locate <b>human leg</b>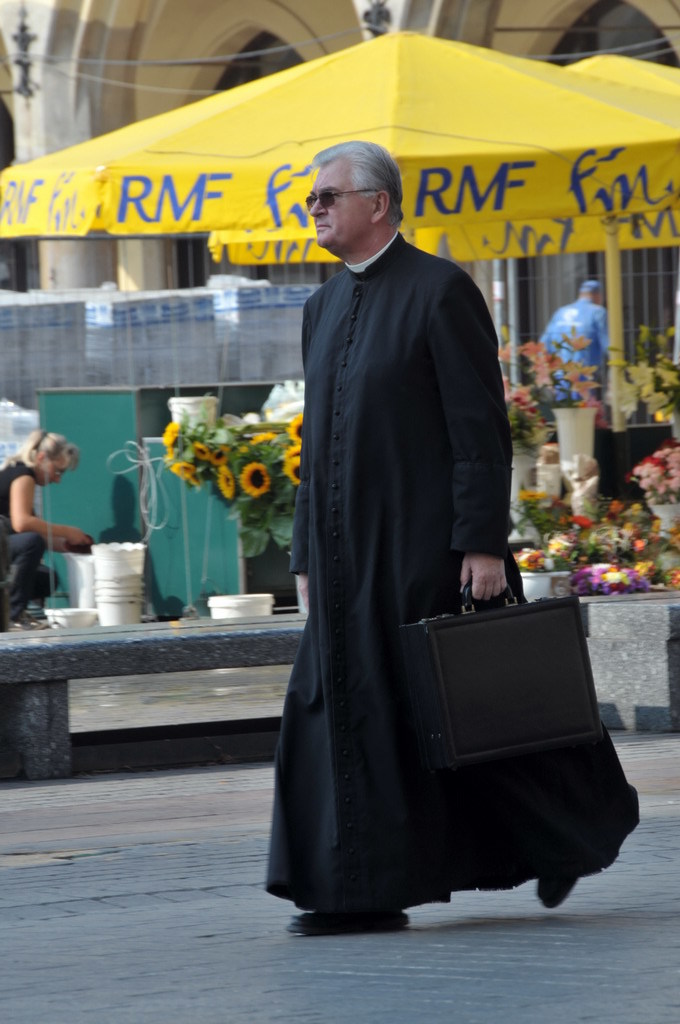
1:533:53:626
